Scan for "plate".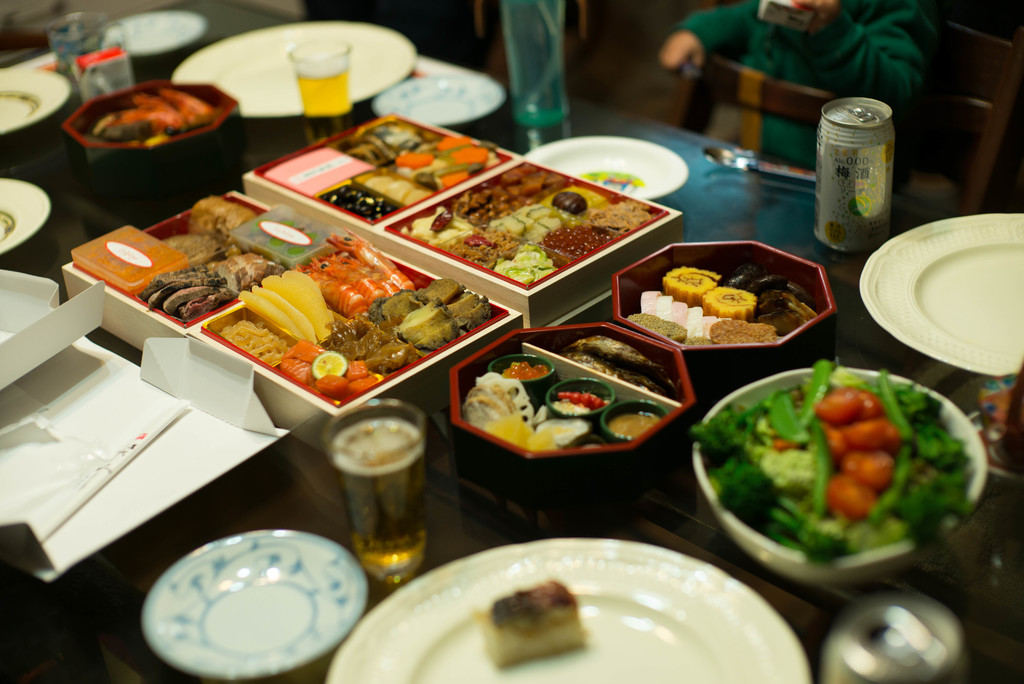
Scan result: (378,545,797,676).
